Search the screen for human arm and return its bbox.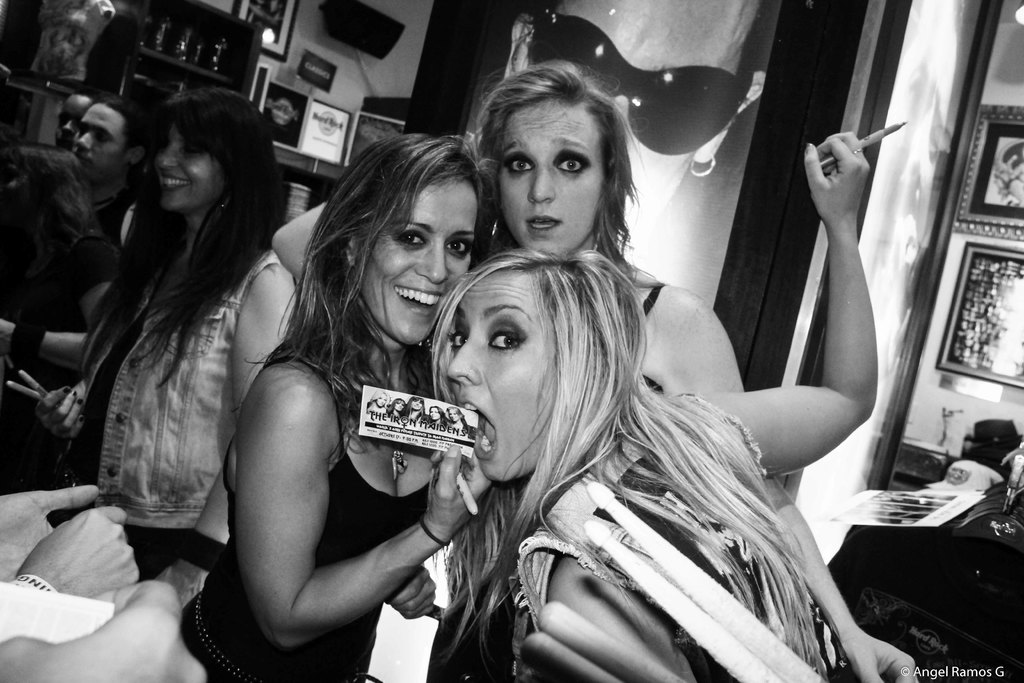
Found: <box>63,161,120,329</box>.
